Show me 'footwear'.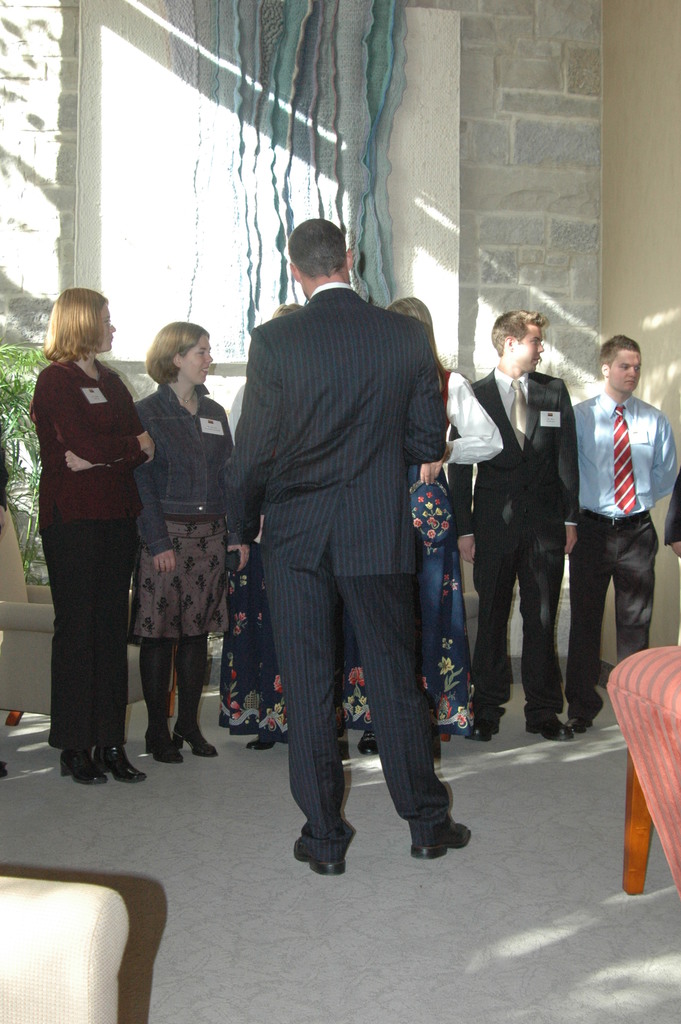
'footwear' is here: {"x1": 245, "y1": 723, "x2": 268, "y2": 751}.
